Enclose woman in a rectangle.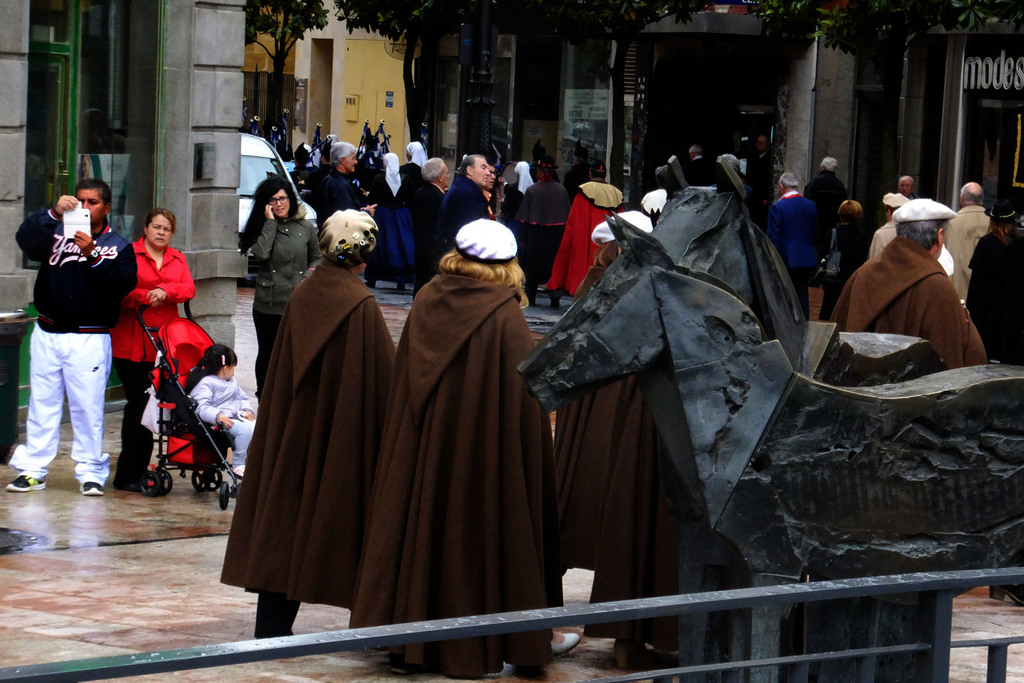
497 161 534 229.
